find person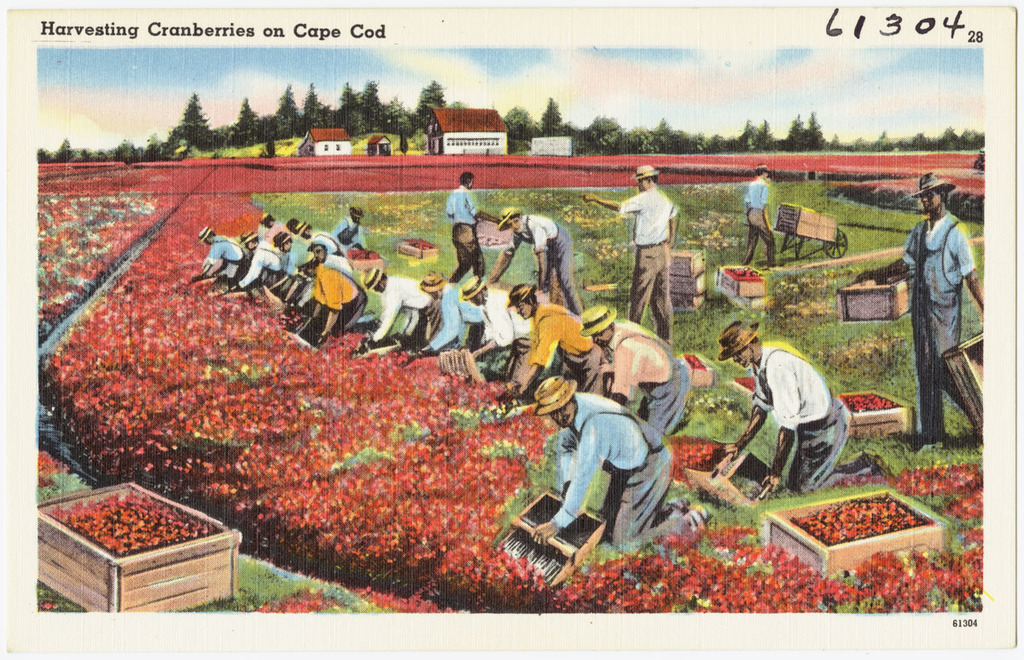
box(717, 339, 887, 497)
